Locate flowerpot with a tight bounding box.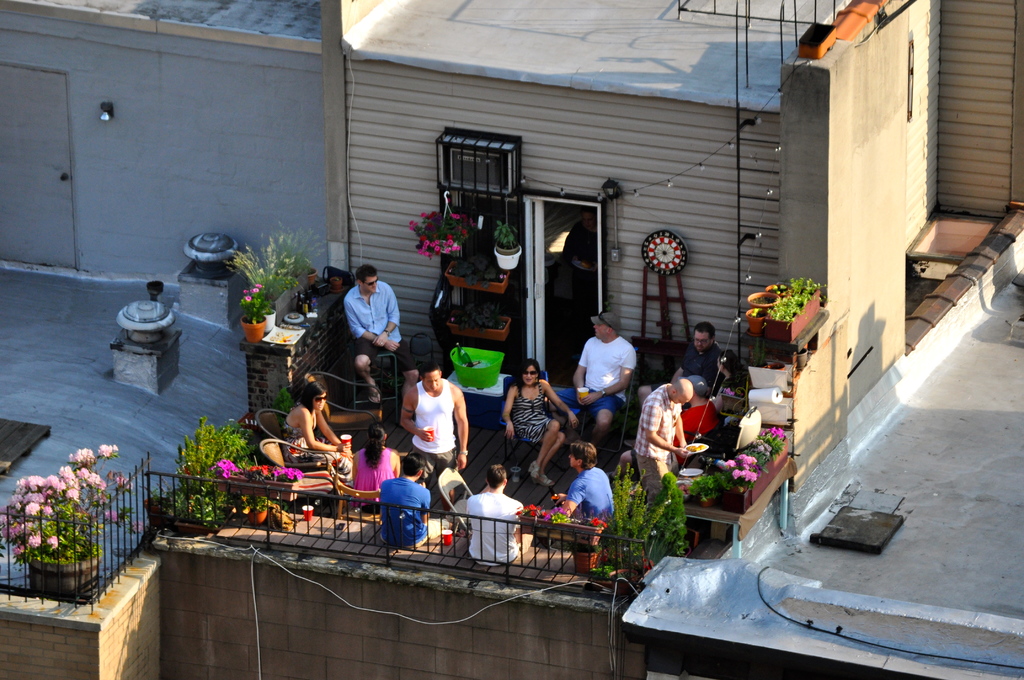
[x1=330, y1=275, x2=341, y2=291].
